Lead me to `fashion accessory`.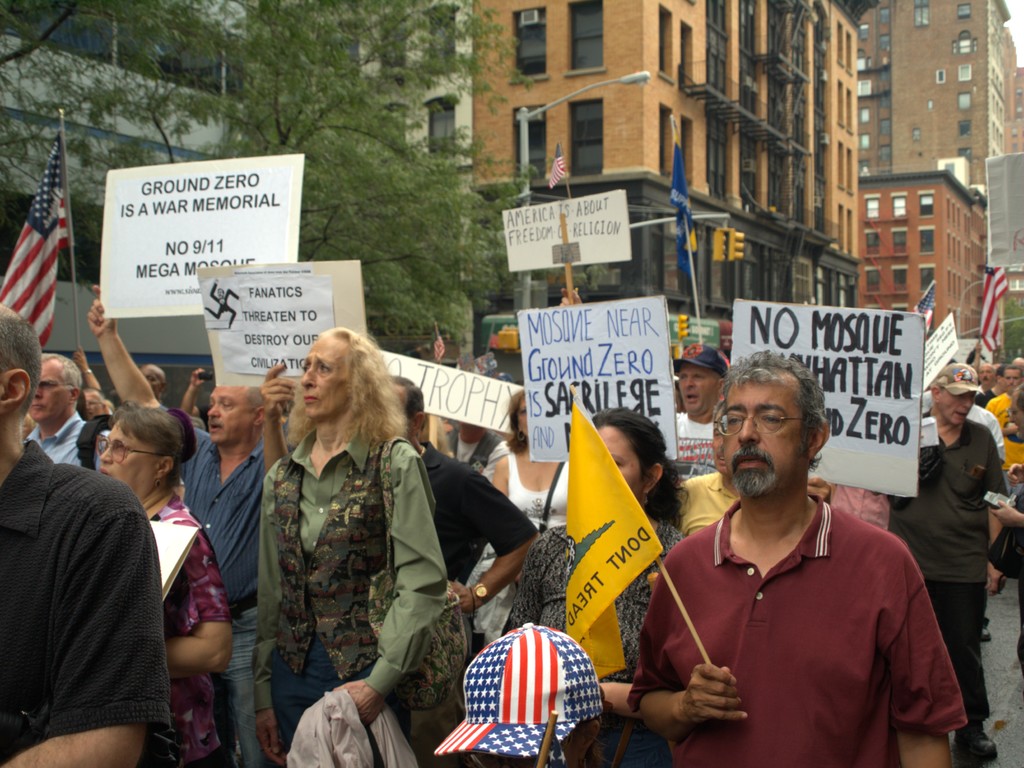
Lead to (left=952, top=726, right=996, bottom=762).
